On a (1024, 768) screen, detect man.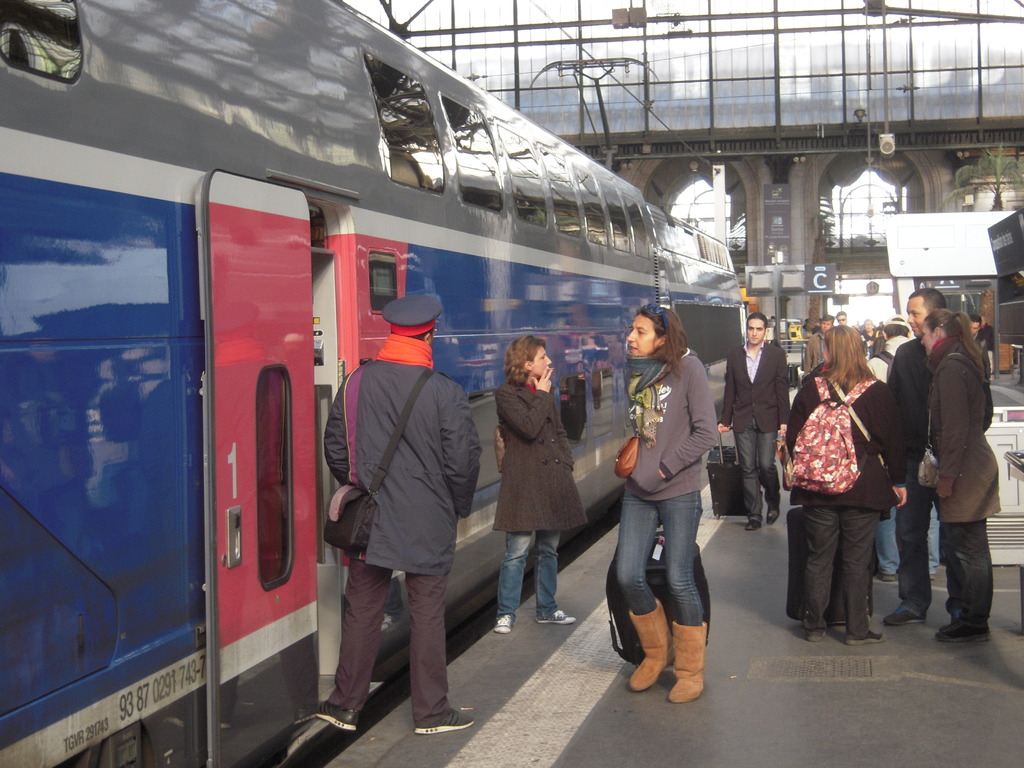
locate(867, 308, 939, 584).
